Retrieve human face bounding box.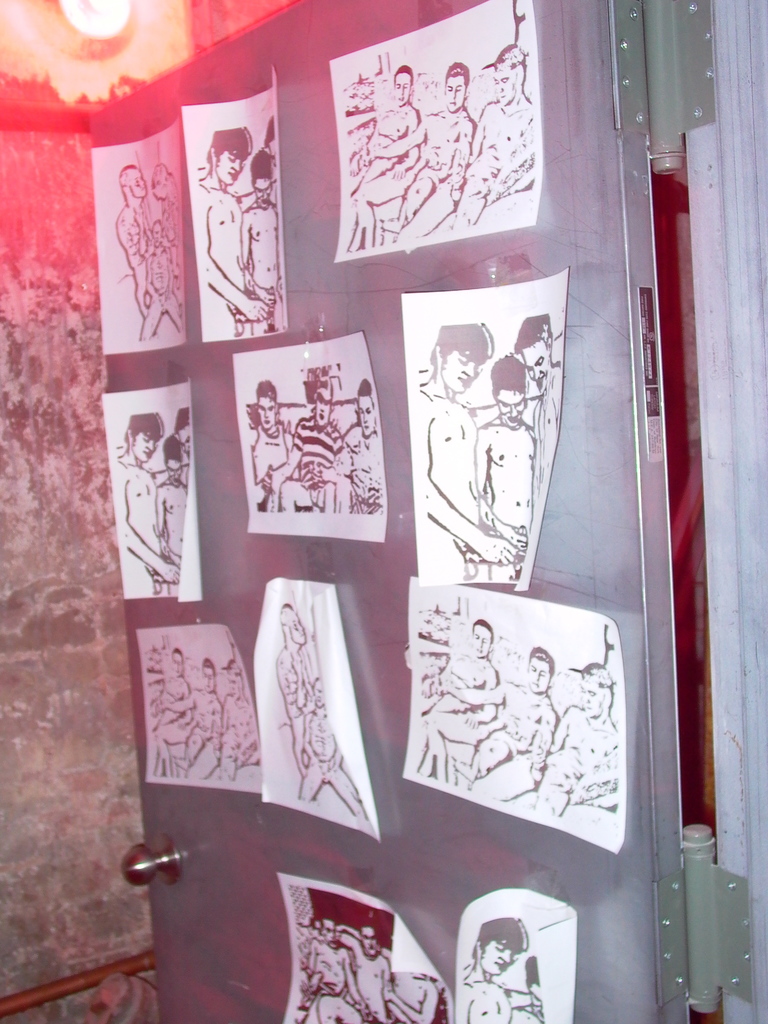
Bounding box: left=216, top=149, right=245, bottom=188.
